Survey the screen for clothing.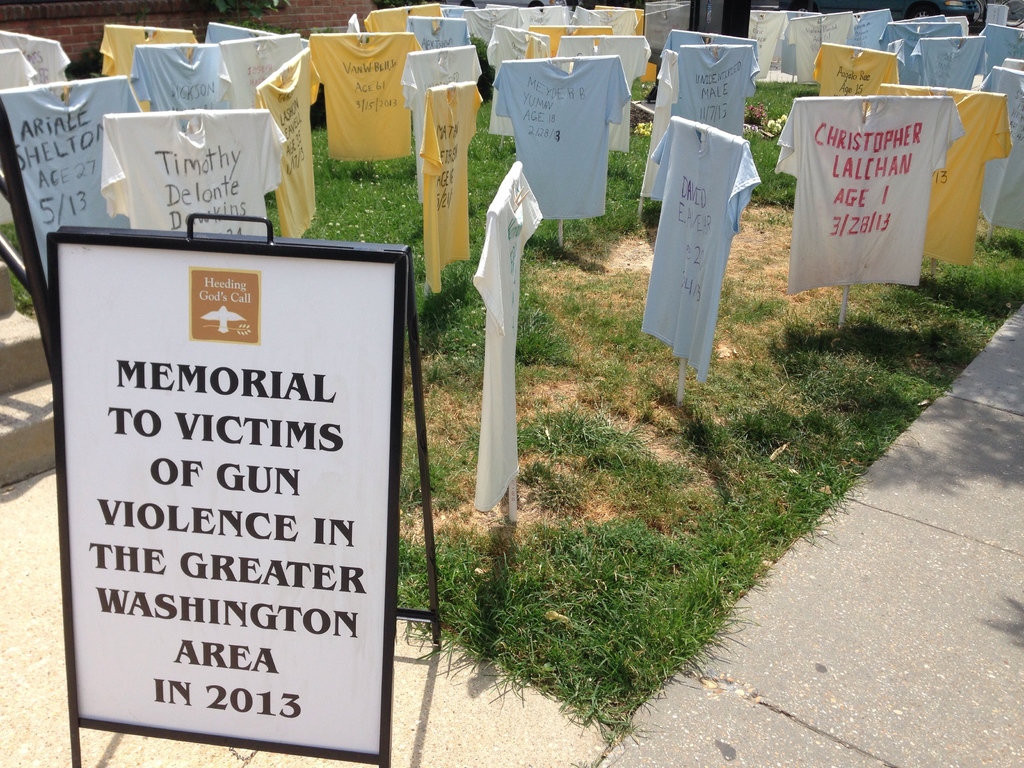
Survey found: 571:5:600:29.
